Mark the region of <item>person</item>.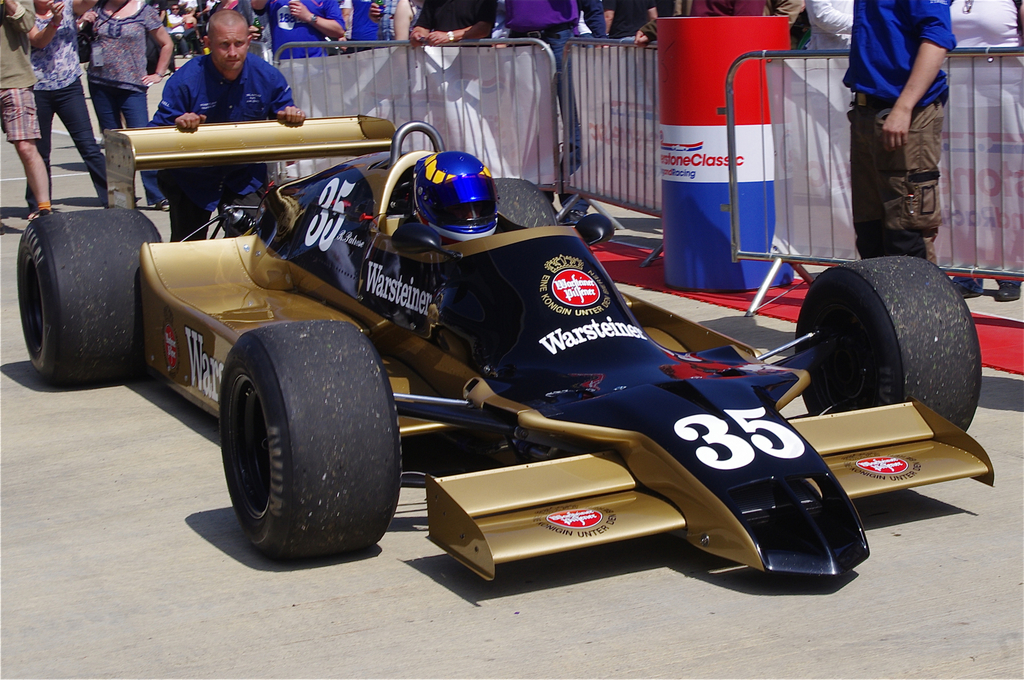
Region: 0/0/51/216.
